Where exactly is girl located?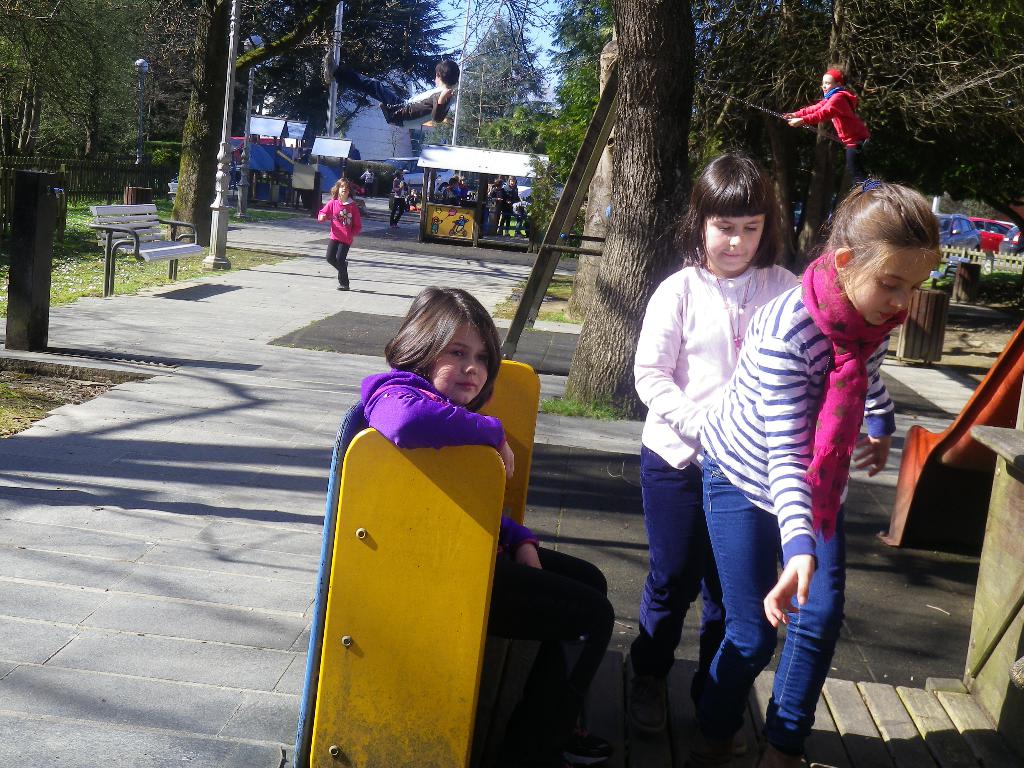
Its bounding box is x1=619 y1=148 x2=801 y2=756.
